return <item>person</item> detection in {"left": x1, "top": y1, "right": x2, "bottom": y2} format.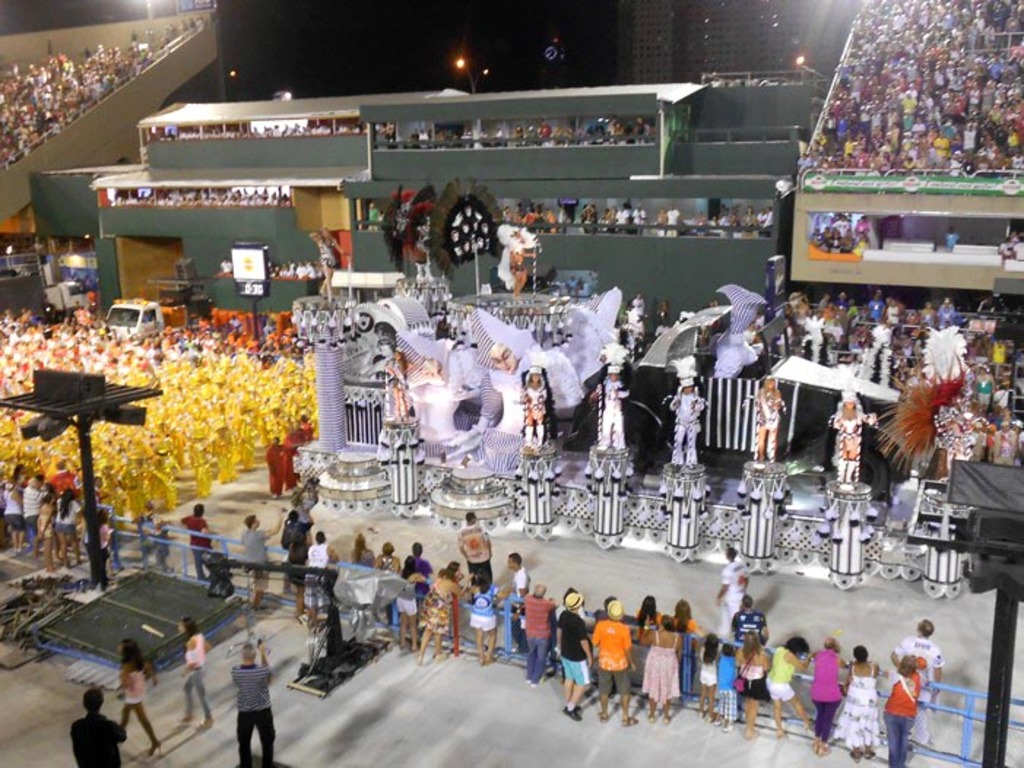
{"left": 158, "top": 523, "right": 180, "bottom": 575}.
